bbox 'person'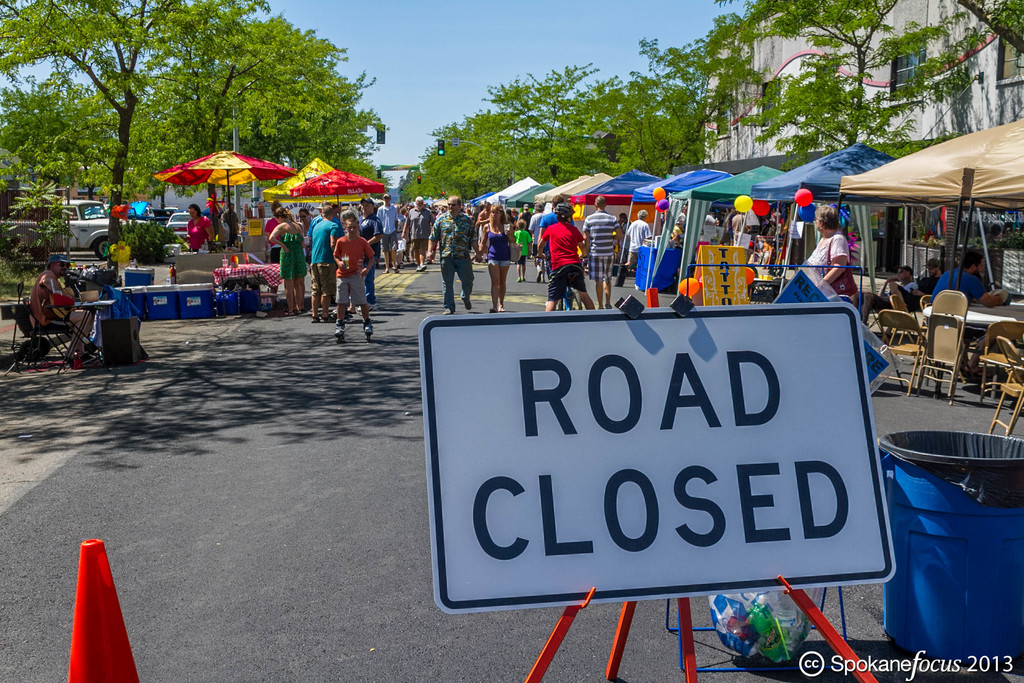
bbox=[620, 210, 646, 273]
